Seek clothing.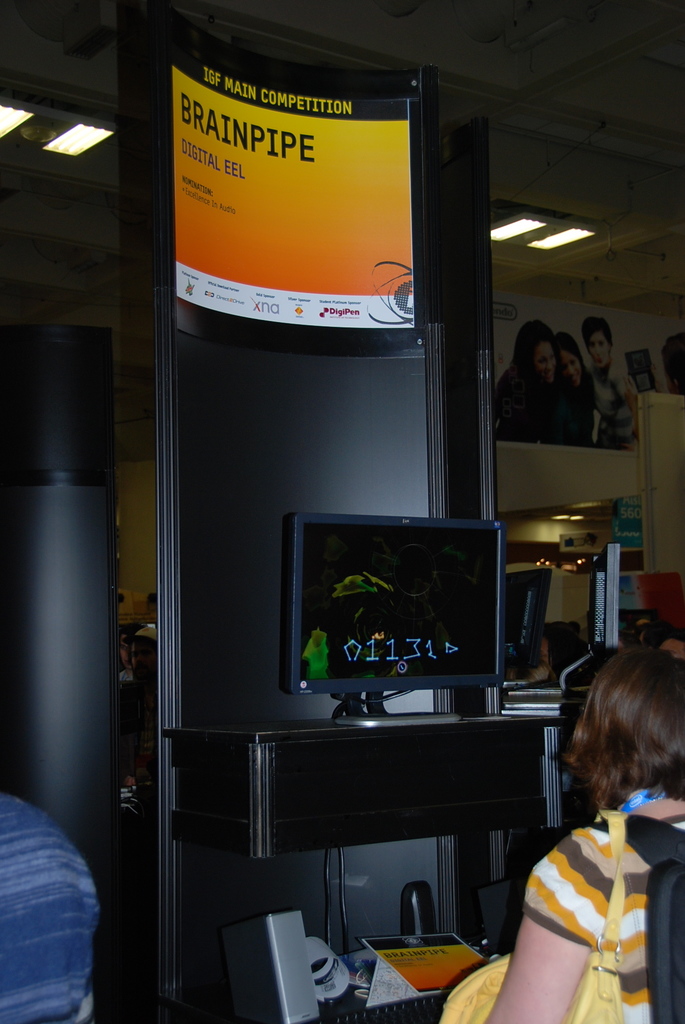
select_region(487, 772, 669, 1012).
